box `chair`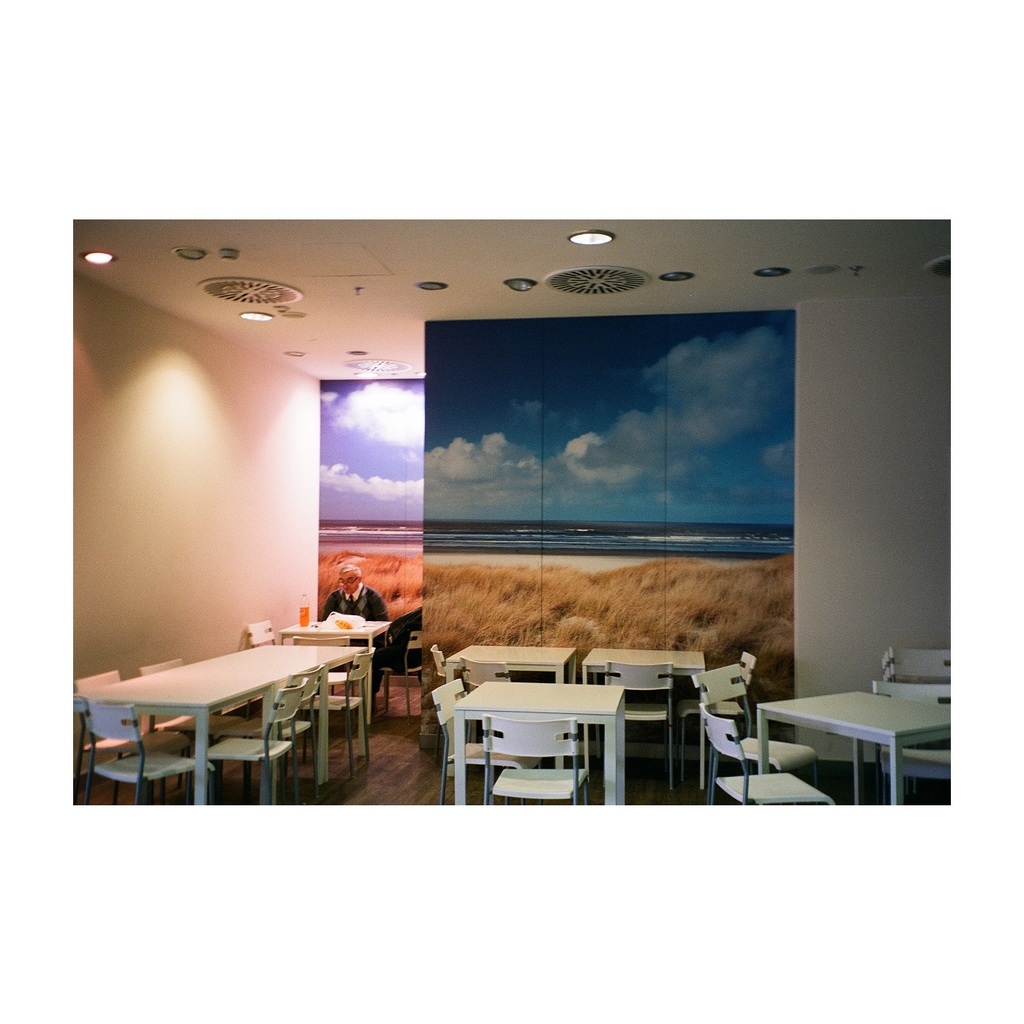
<region>74, 666, 187, 805</region>
